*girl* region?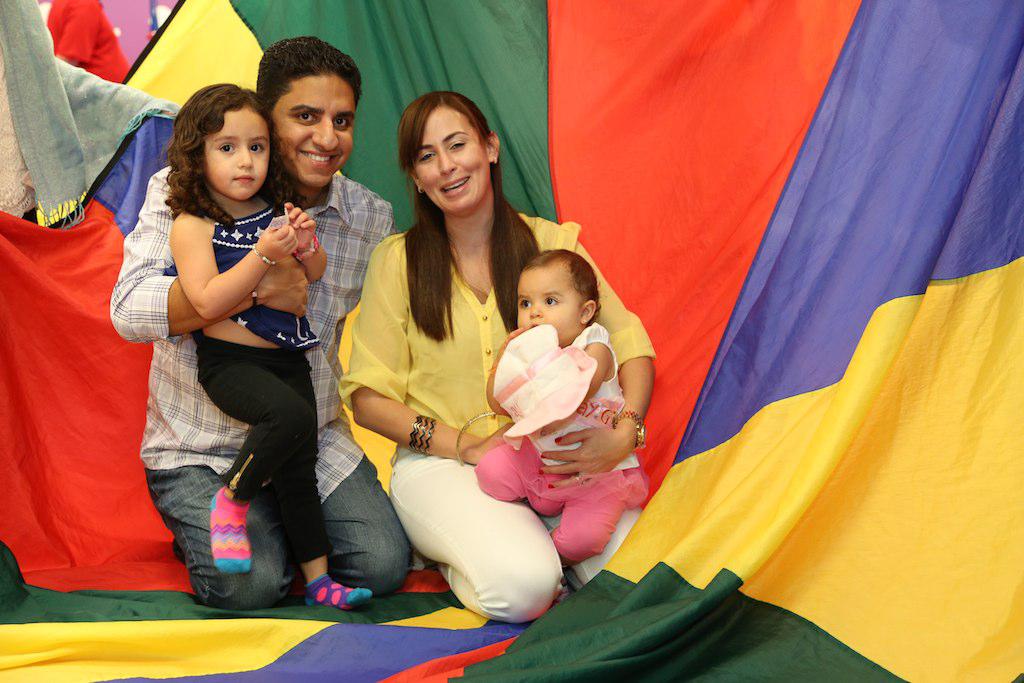
bbox=(476, 250, 646, 604)
